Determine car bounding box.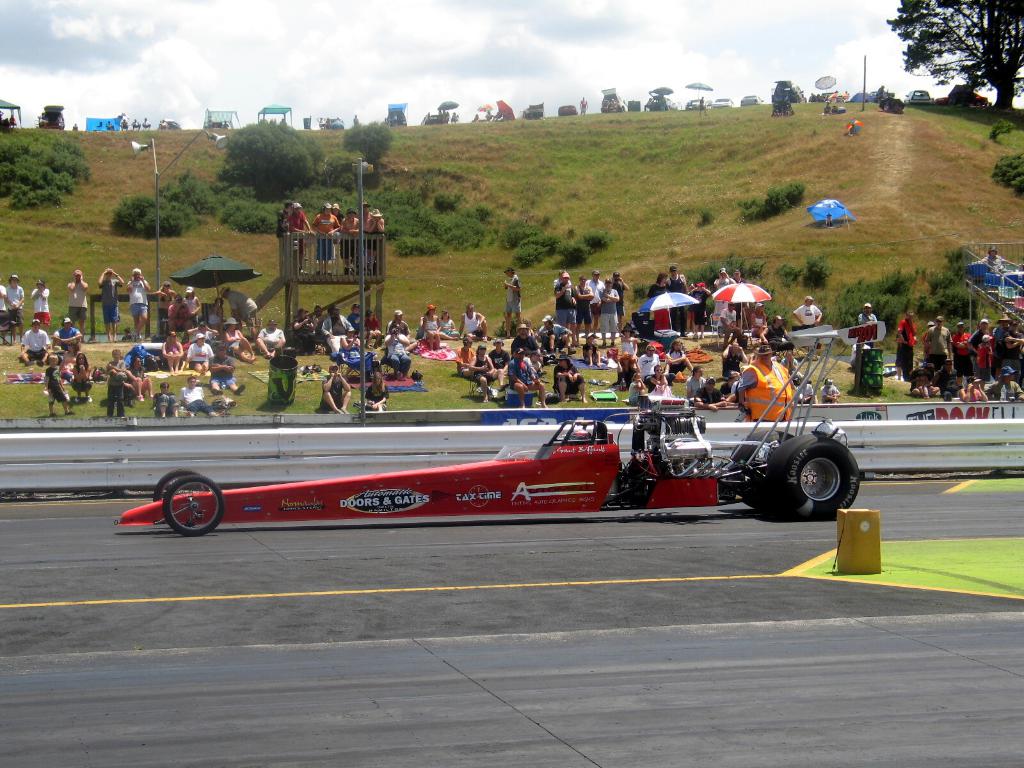
Determined: <bbox>738, 94, 764, 104</bbox>.
